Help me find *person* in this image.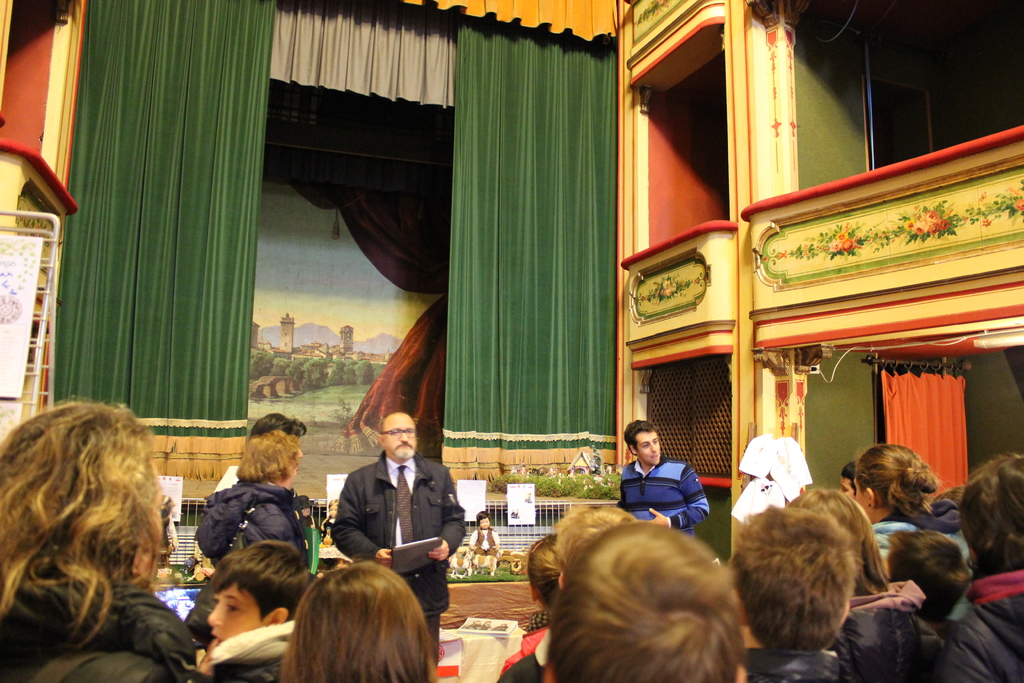
Found it: {"x1": 943, "y1": 444, "x2": 1023, "y2": 682}.
